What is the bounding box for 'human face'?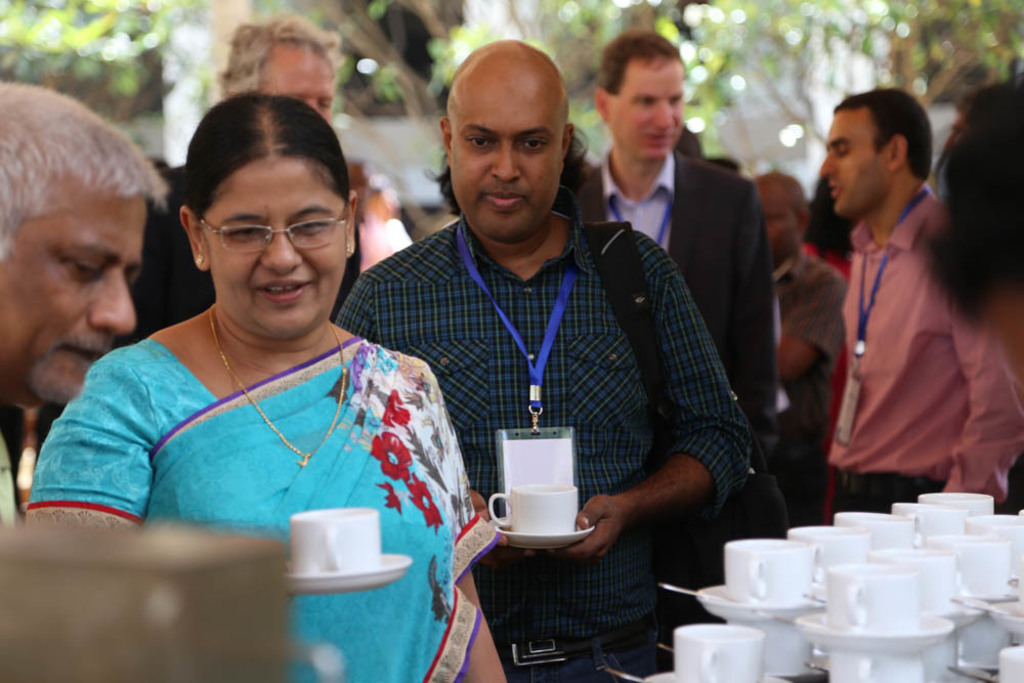
crop(268, 47, 337, 123).
